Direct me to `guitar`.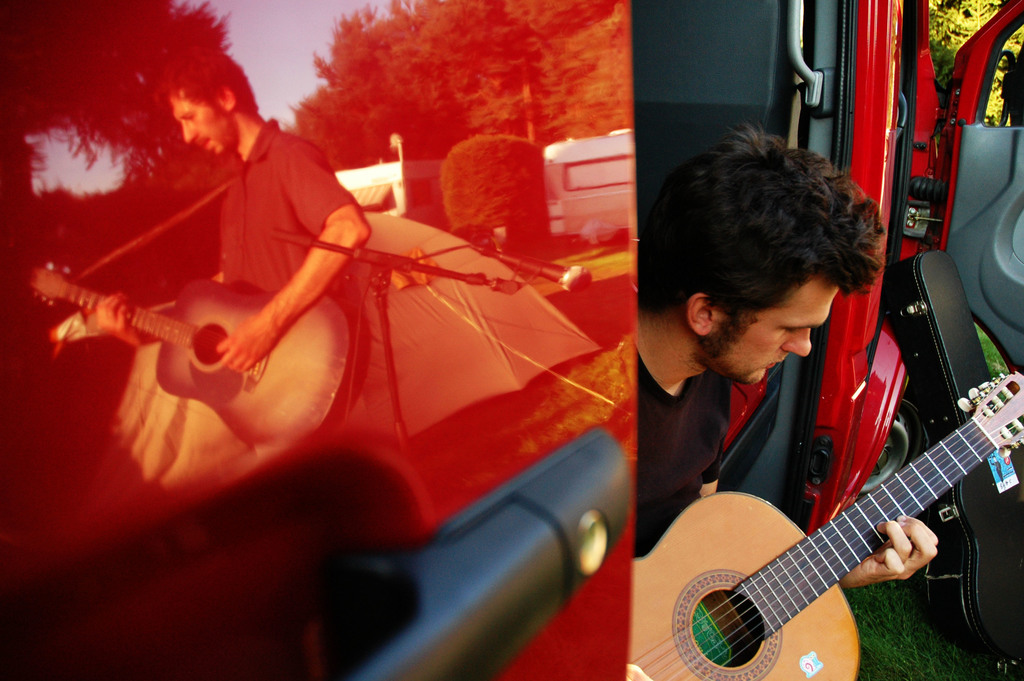
Direction: bbox=(661, 347, 1023, 678).
